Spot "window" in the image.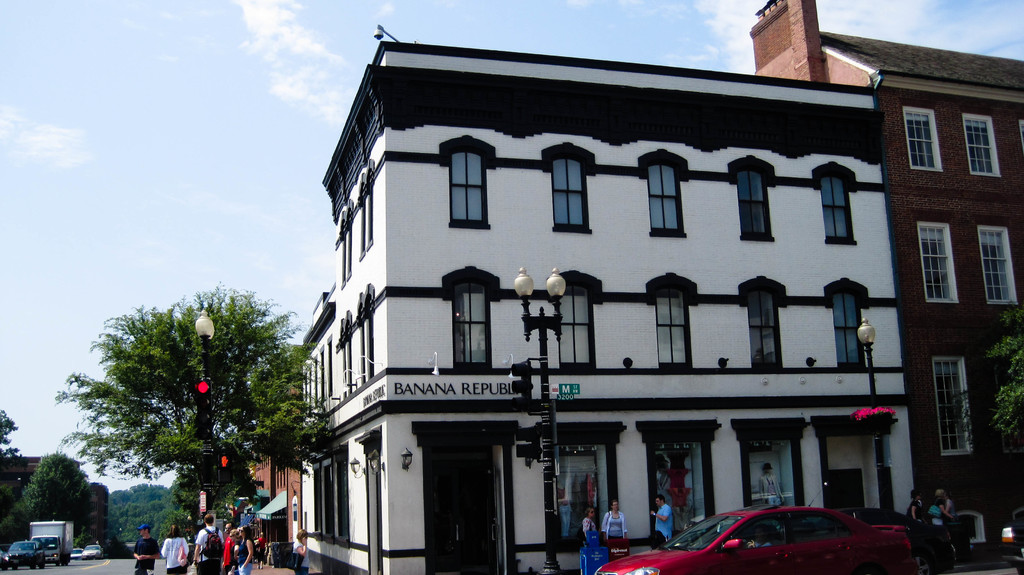
"window" found at 918/219/960/305.
